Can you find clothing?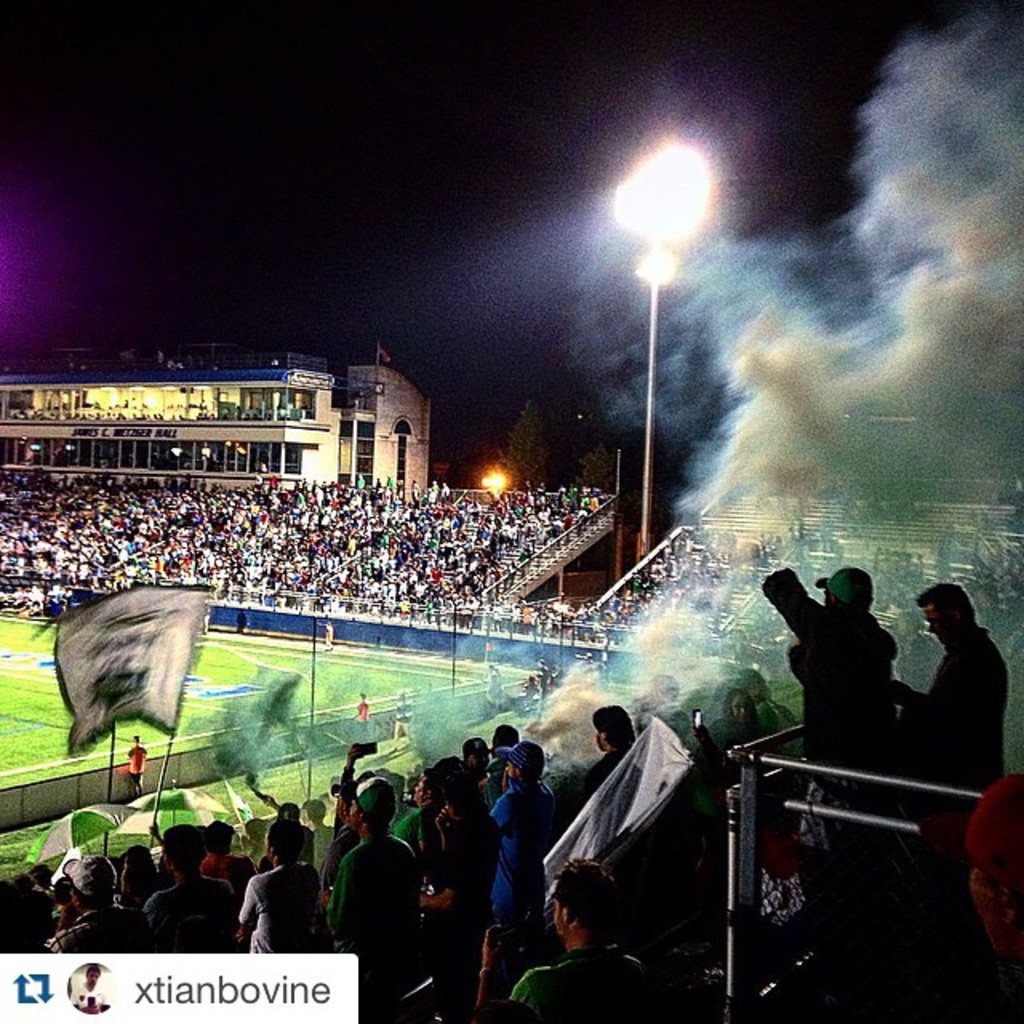
Yes, bounding box: [x1=469, y1=766, x2=558, y2=944].
